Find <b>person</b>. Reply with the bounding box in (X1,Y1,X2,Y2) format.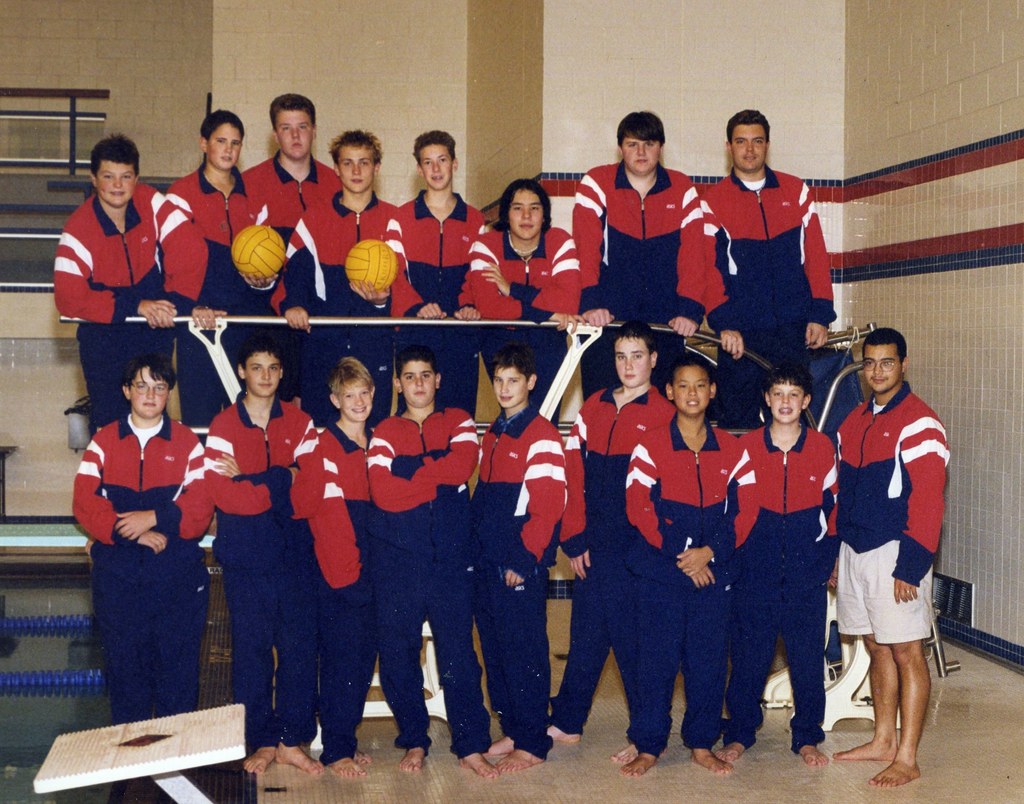
(621,351,735,772).
